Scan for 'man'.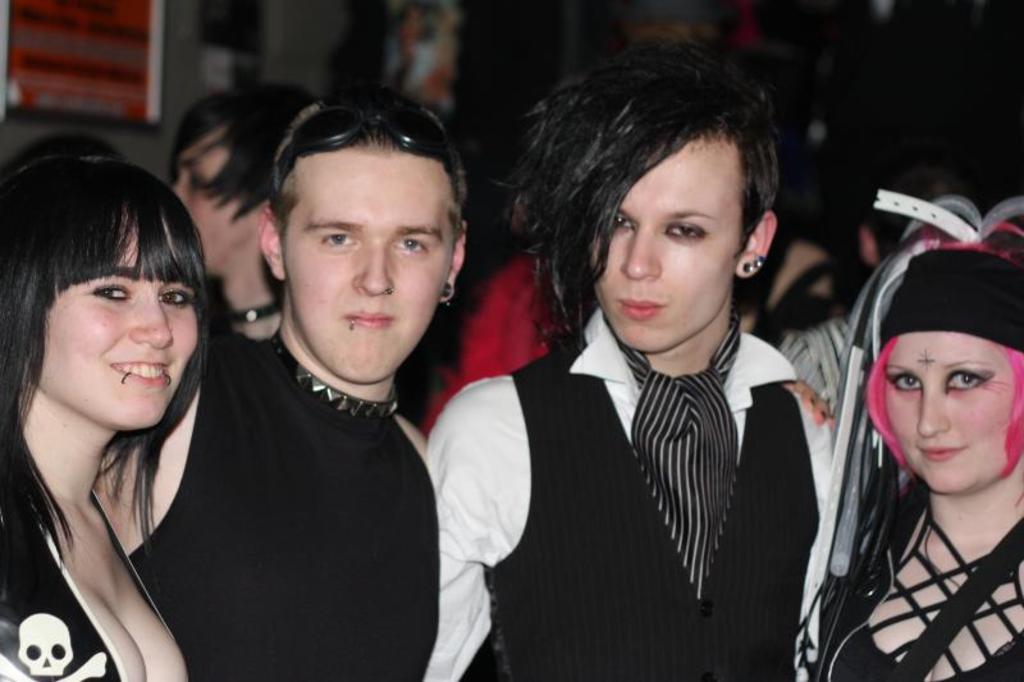
Scan result: 426:31:835:681.
